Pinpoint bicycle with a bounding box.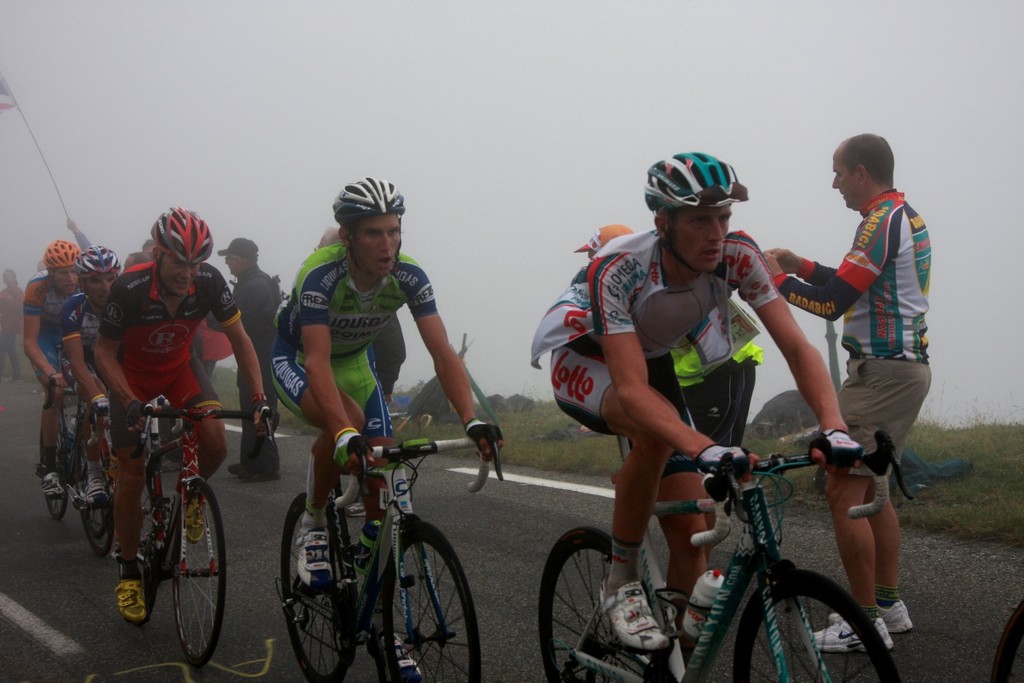
(left=120, top=397, right=271, bottom=664).
